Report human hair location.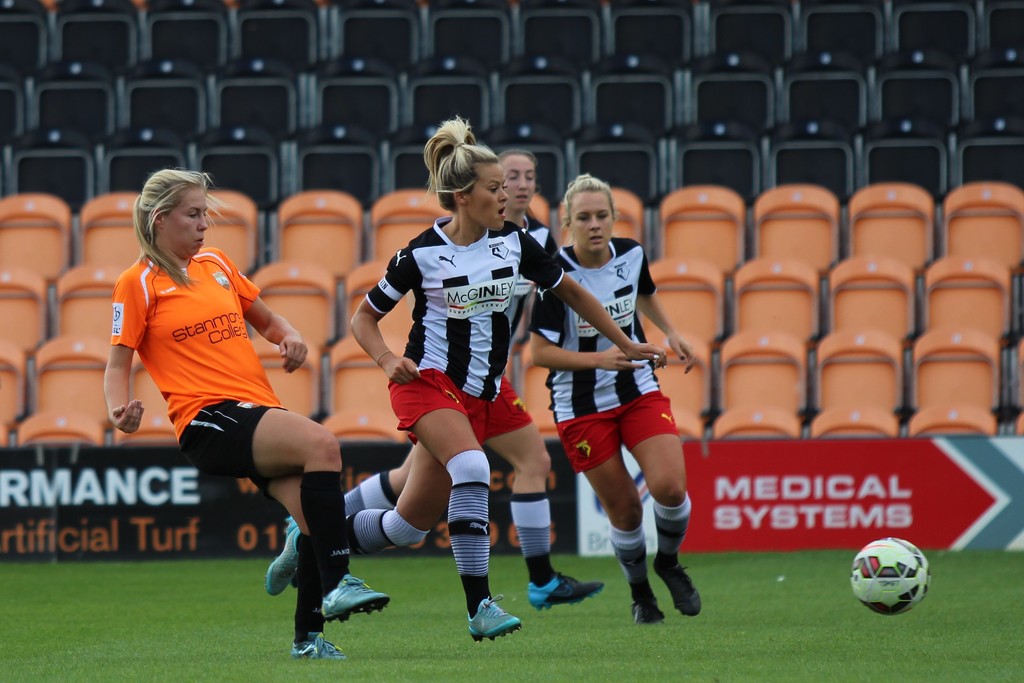
Report: 129,168,244,289.
